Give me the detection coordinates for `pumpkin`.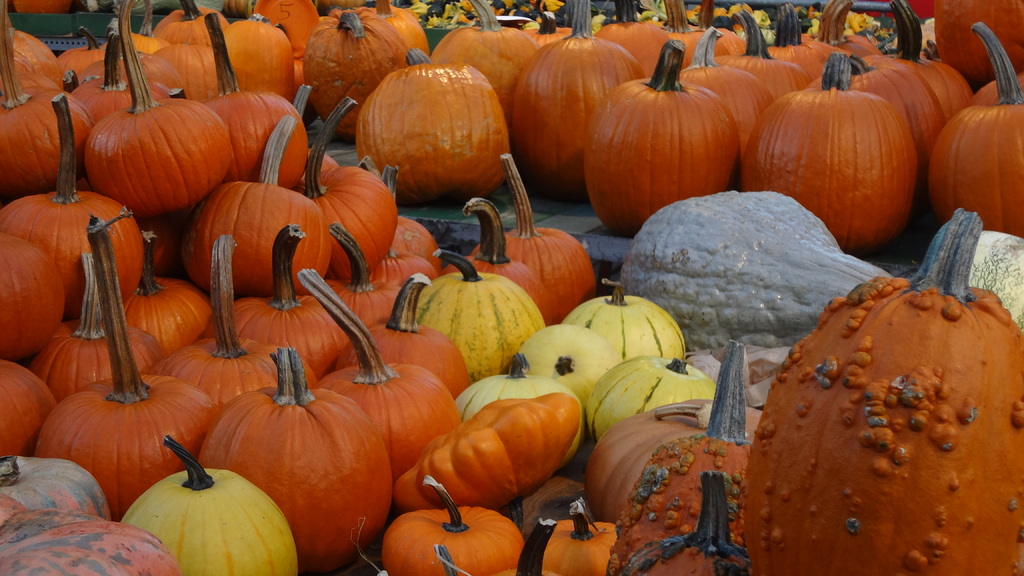
crop(750, 61, 925, 246).
